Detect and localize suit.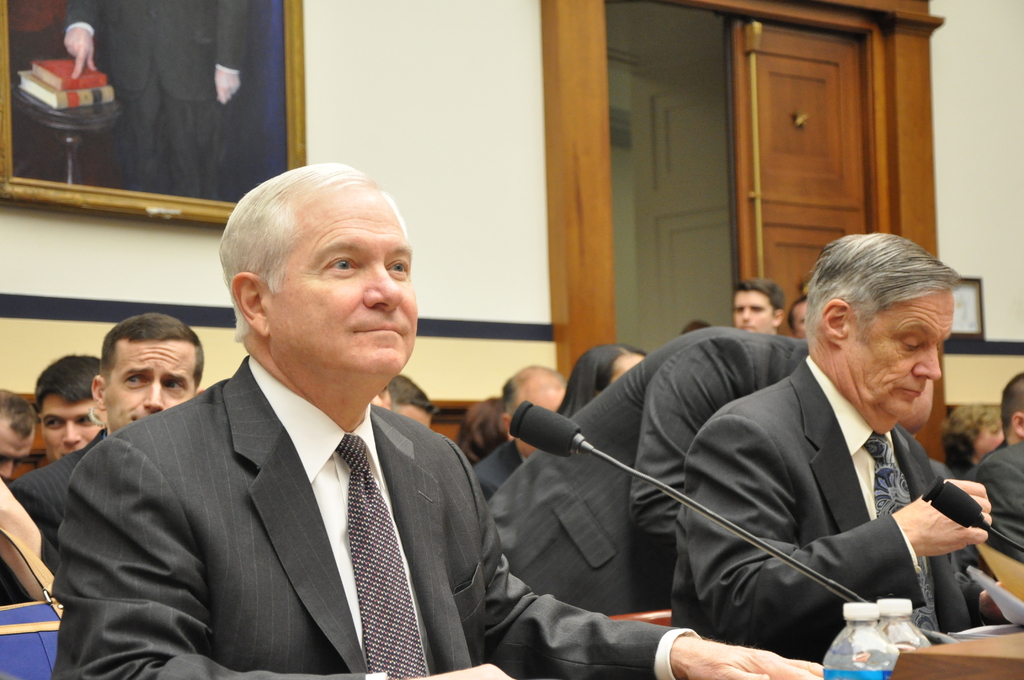
Localized at (x1=638, y1=258, x2=1023, y2=652).
